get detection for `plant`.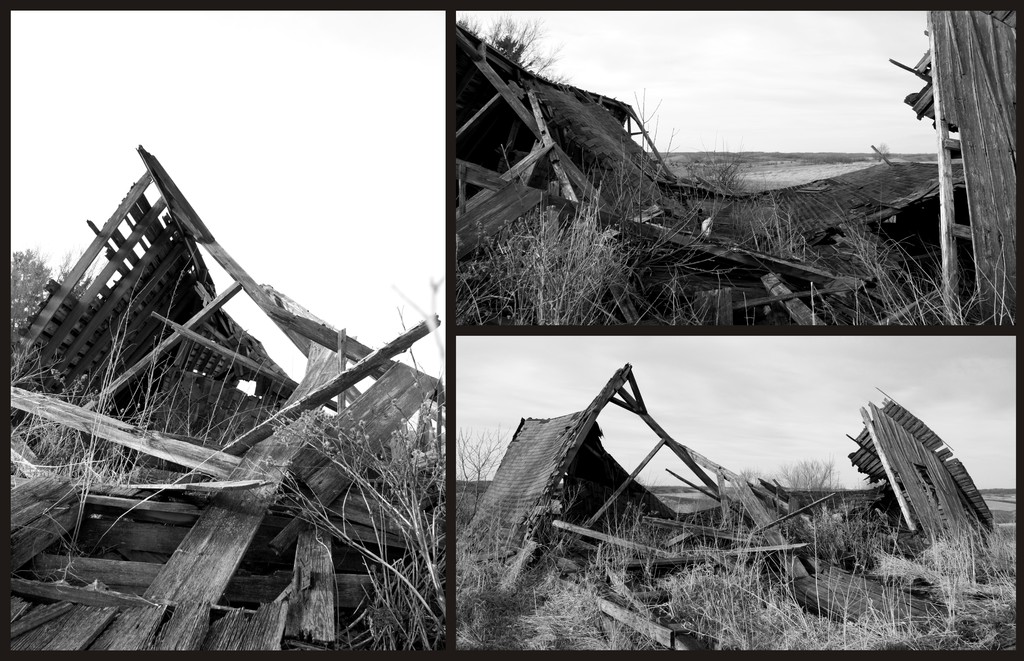
Detection: [674,474,828,653].
